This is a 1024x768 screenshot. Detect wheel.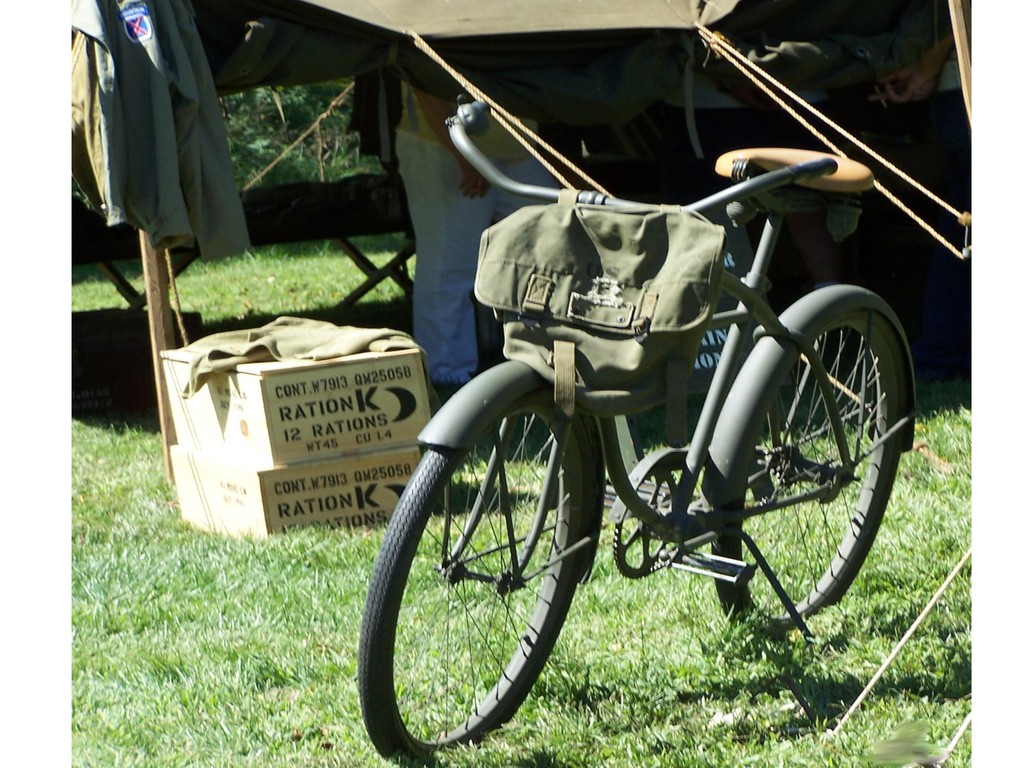
bbox=[707, 296, 911, 641].
